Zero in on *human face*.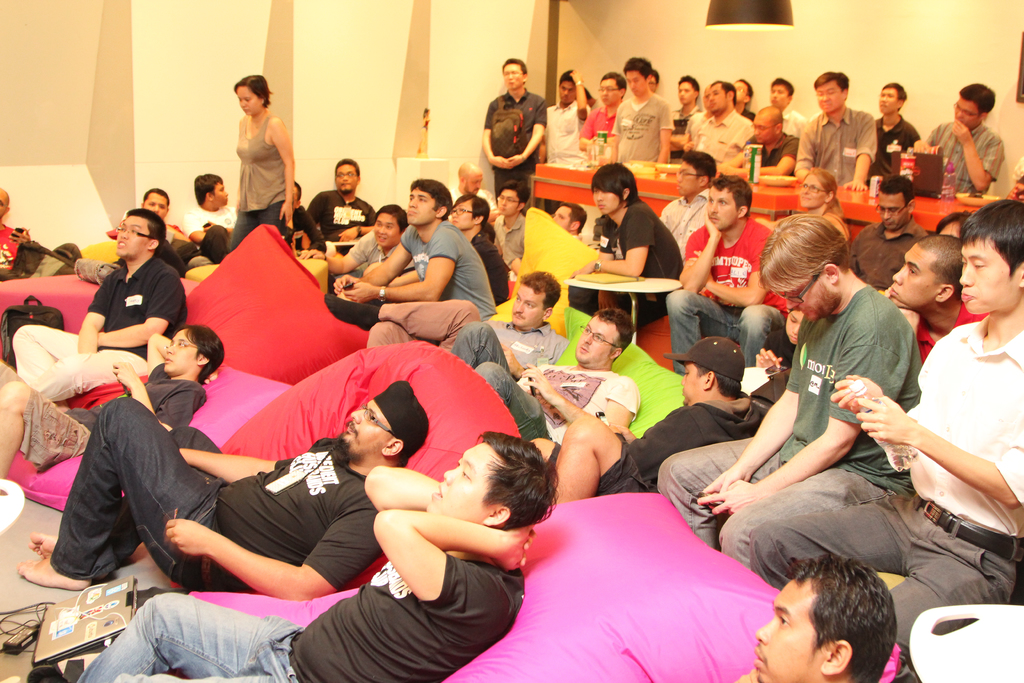
Zeroed in: x1=676, y1=81, x2=694, y2=101.
